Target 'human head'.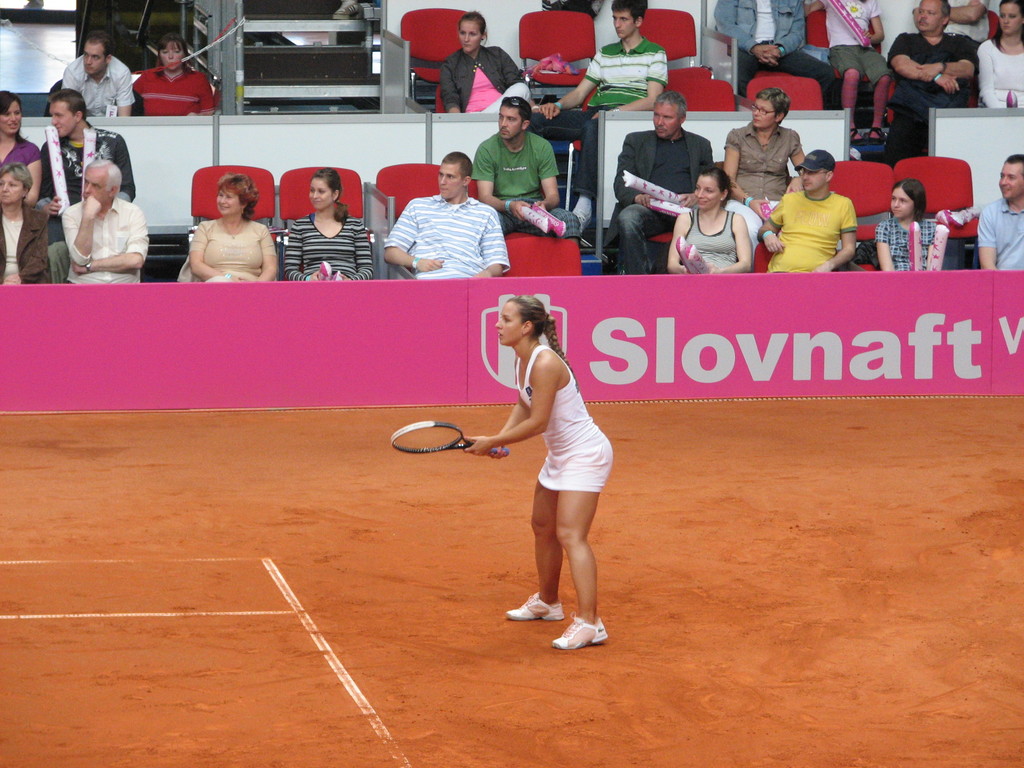
Target region: detection(457, 6, 492, 56).
